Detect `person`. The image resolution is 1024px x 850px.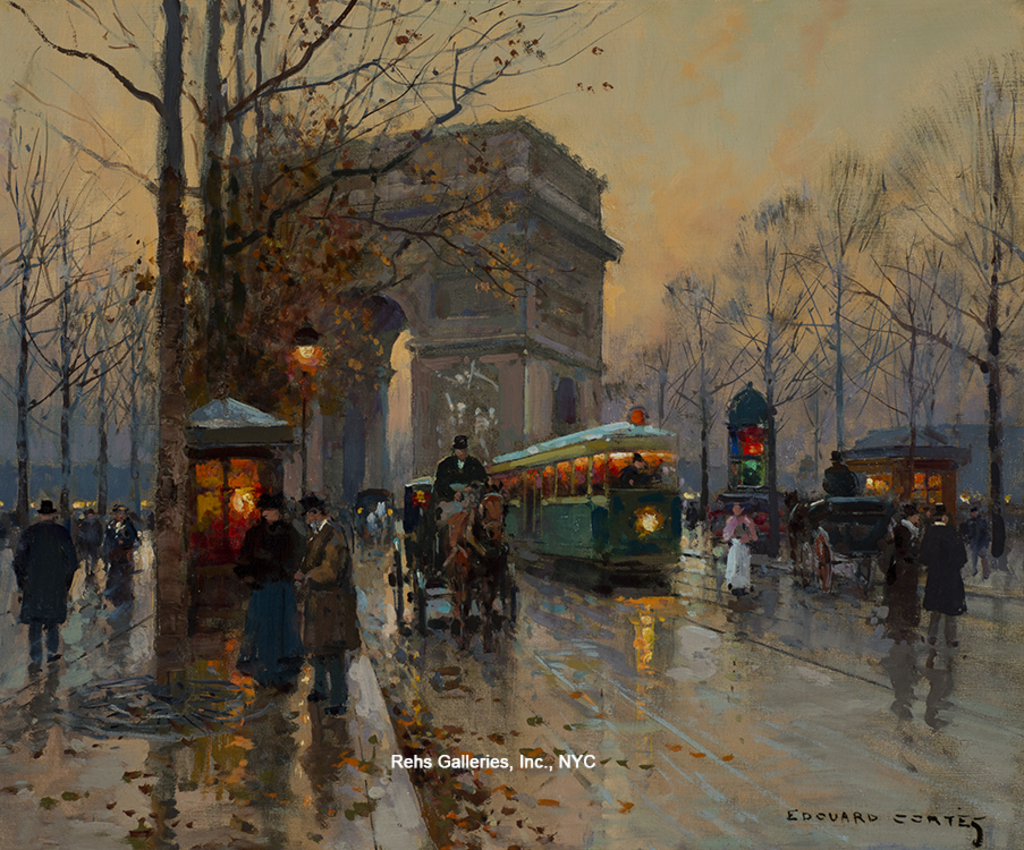
Rect(722, 503, 759, 594).
